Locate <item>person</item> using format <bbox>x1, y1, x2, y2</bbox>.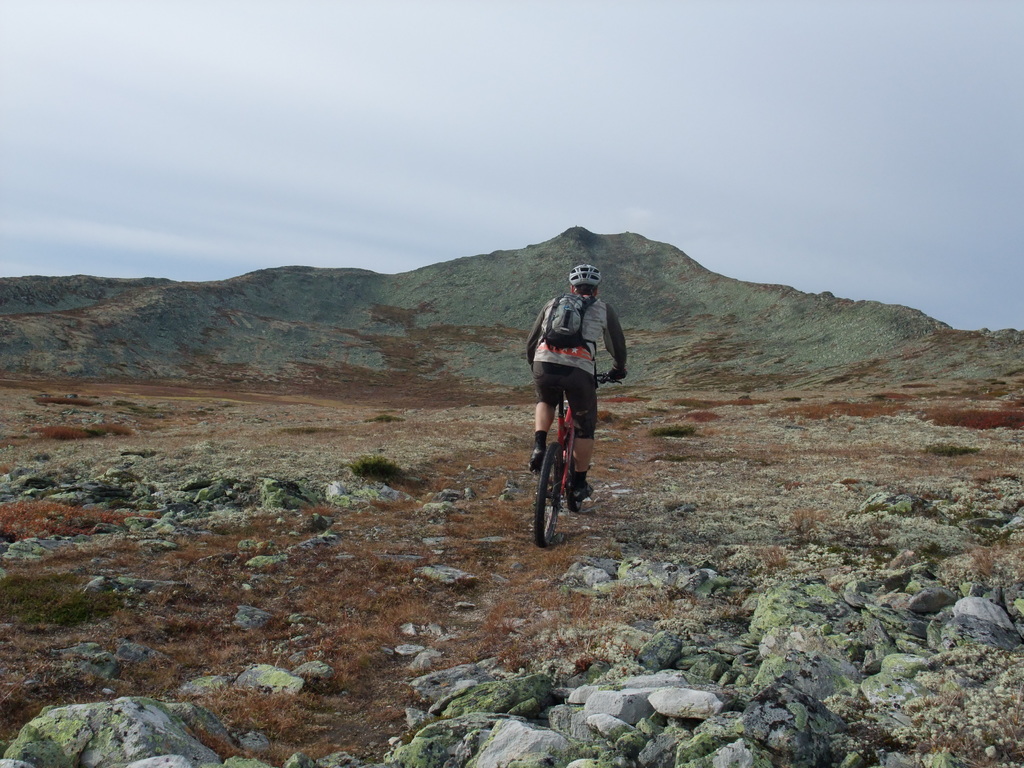
<bbox>526, 260, 633, 509</bbox>.
